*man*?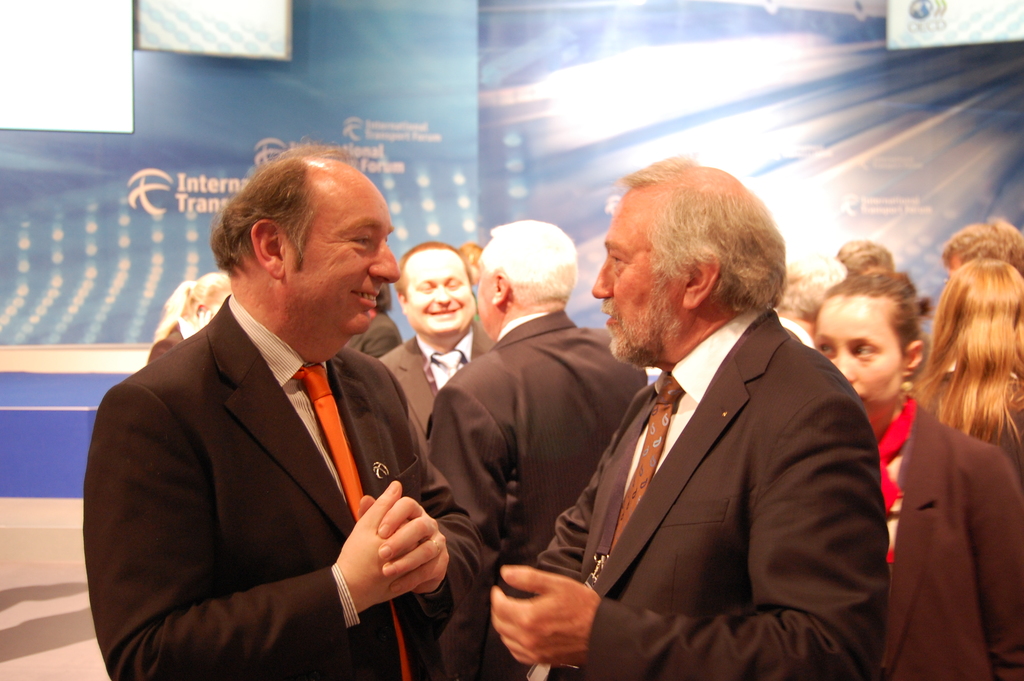
pyautogui.locateOnScreen(371, 241, 497, 431)
